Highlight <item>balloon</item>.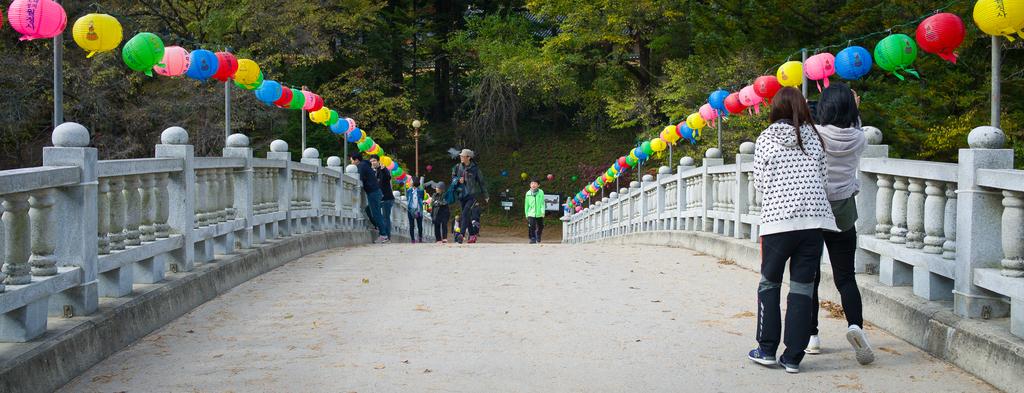
Highlighted region: bbox=[233, 71, 269, 96].
